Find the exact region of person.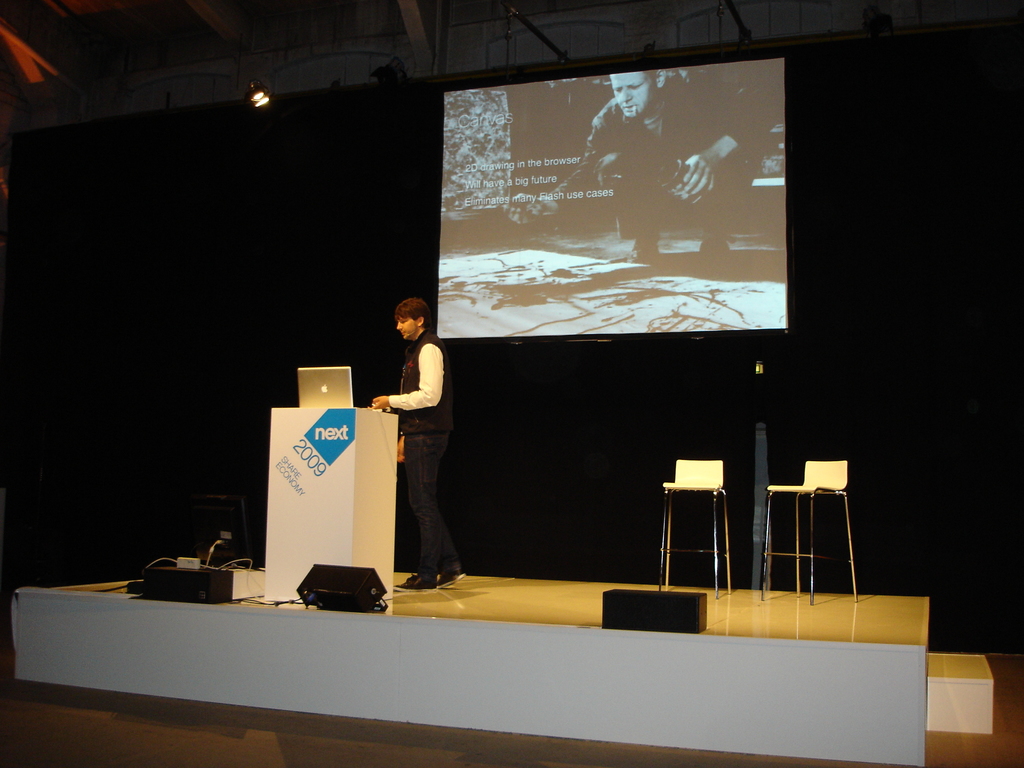
Exact region: region(367, 296, 469, 589).
